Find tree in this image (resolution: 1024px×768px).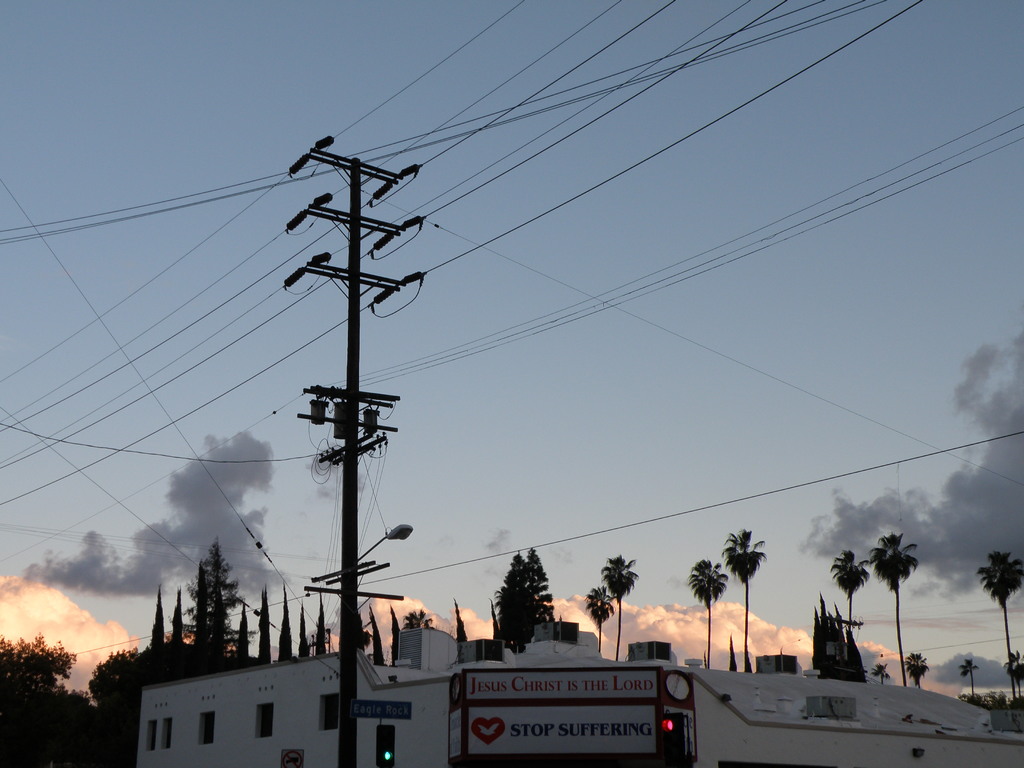
367:605:387:675.
